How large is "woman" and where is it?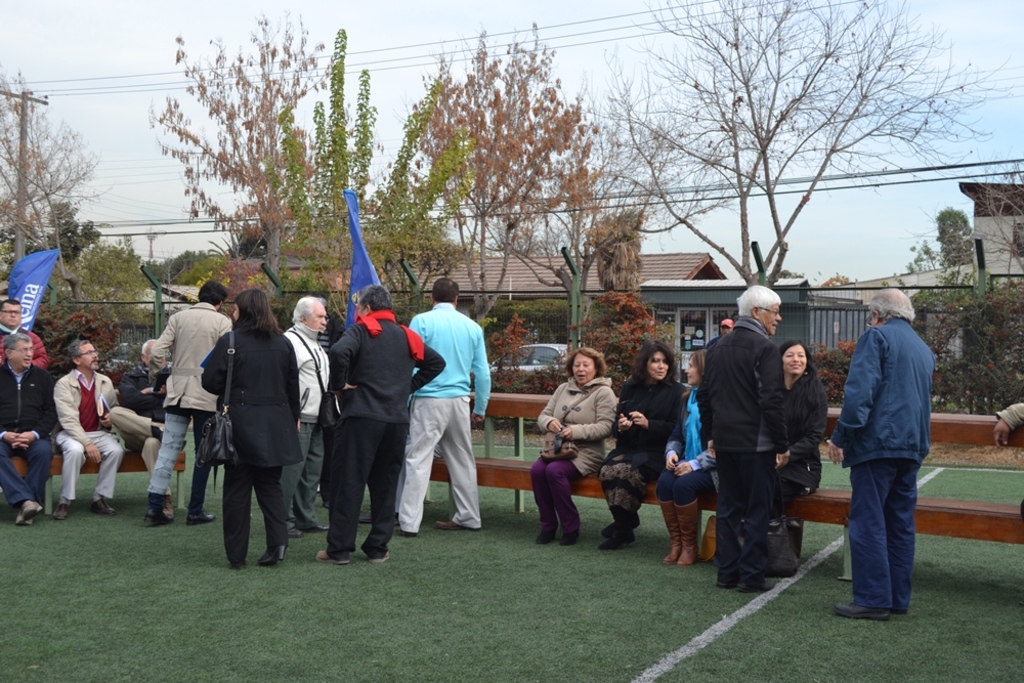
Bounding box: x1=203, y1=283, x2=303, y2=584.
